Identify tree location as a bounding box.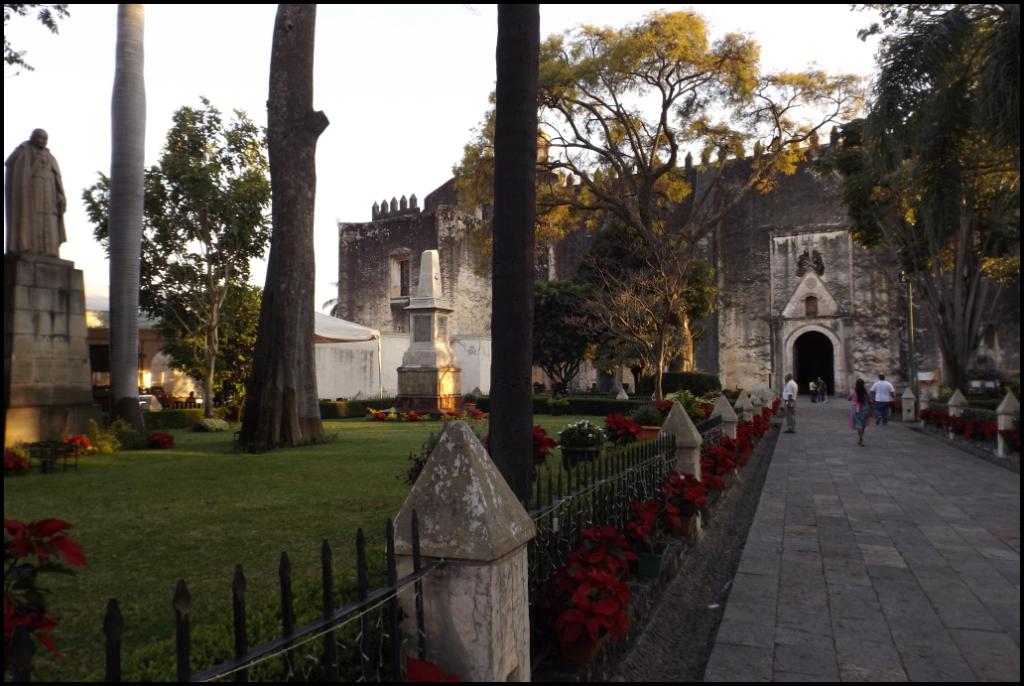
select_region(818, 3, 1023, 409).
